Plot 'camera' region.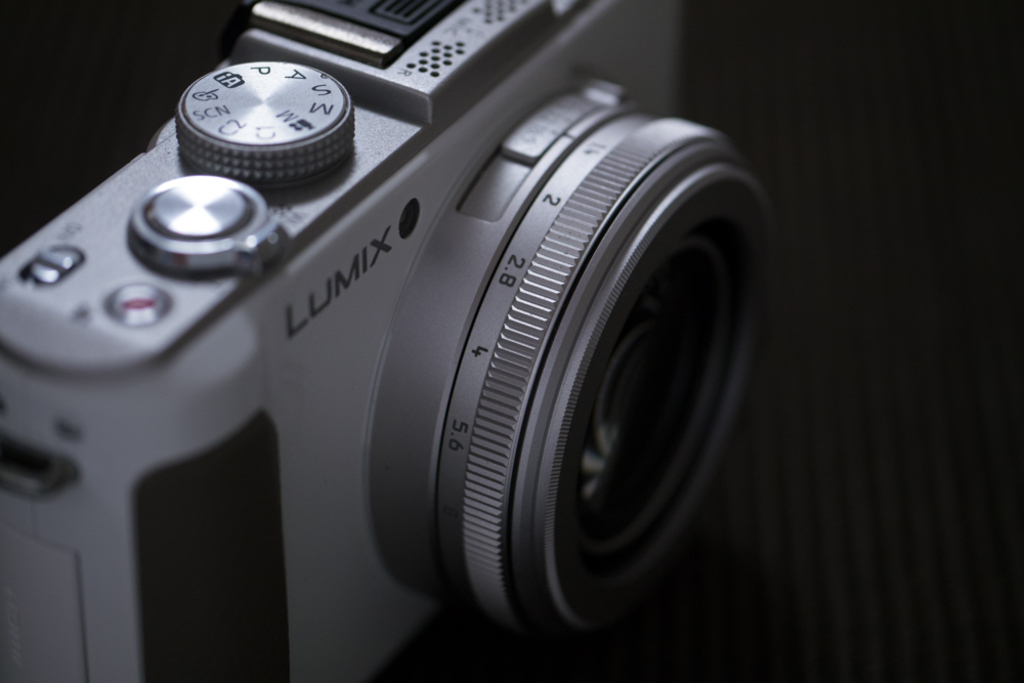
Plotted at x1=5, y1=0, x2=837, y2=673.
